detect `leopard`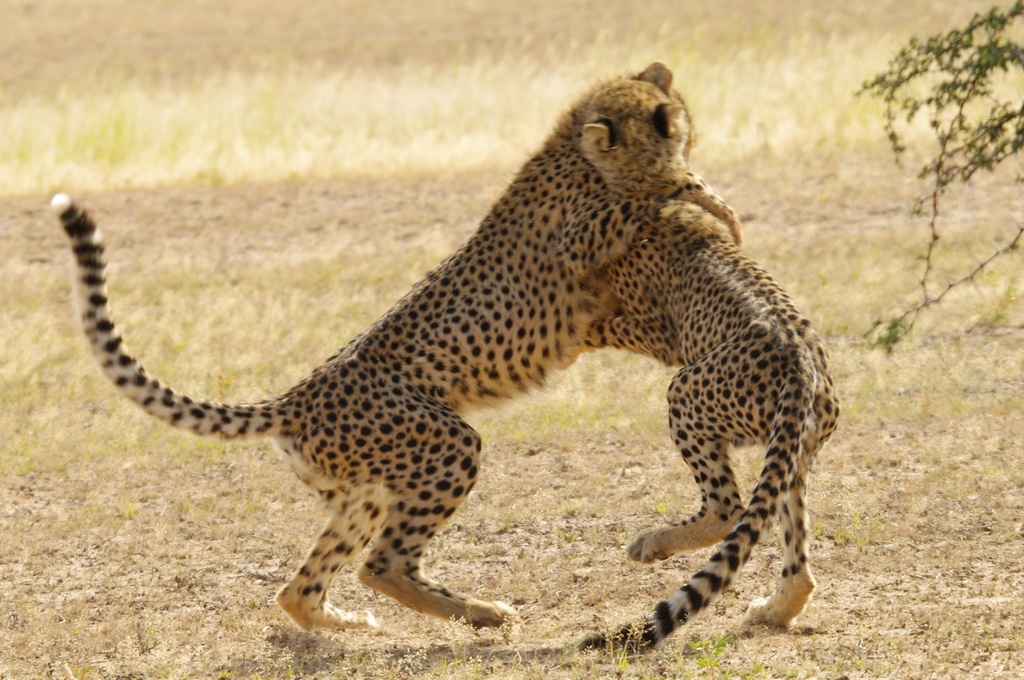
bbox(584, 196, 840, 629)
